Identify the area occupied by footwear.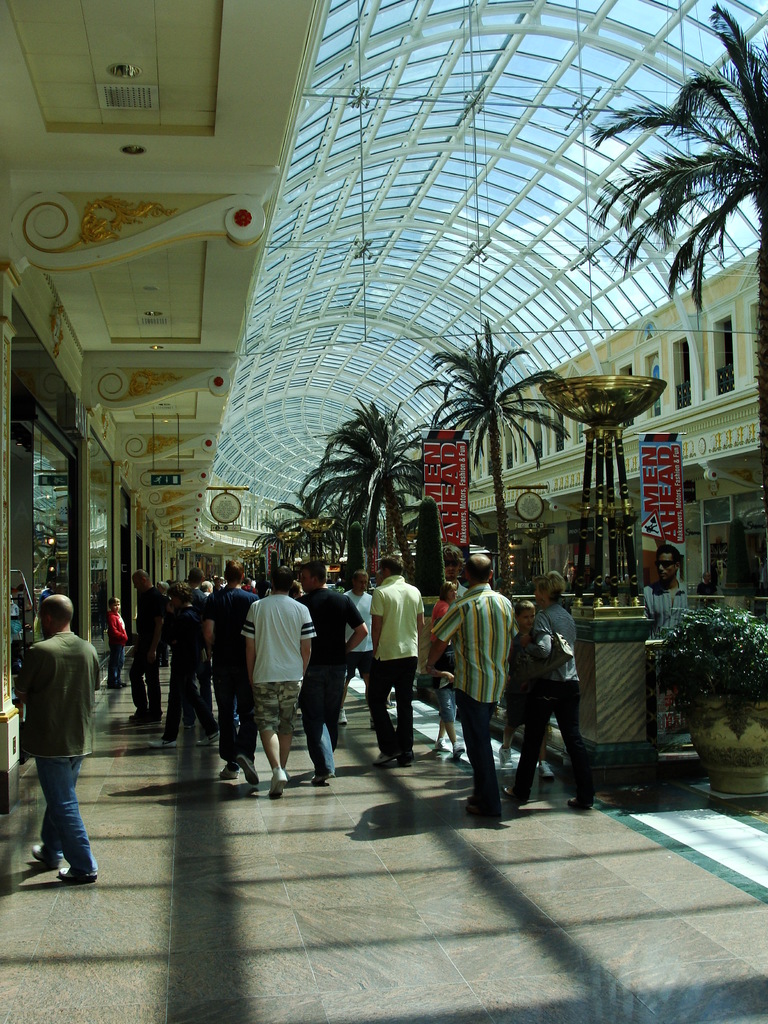
Area: <region>196, 725, 221, 746</region>.
